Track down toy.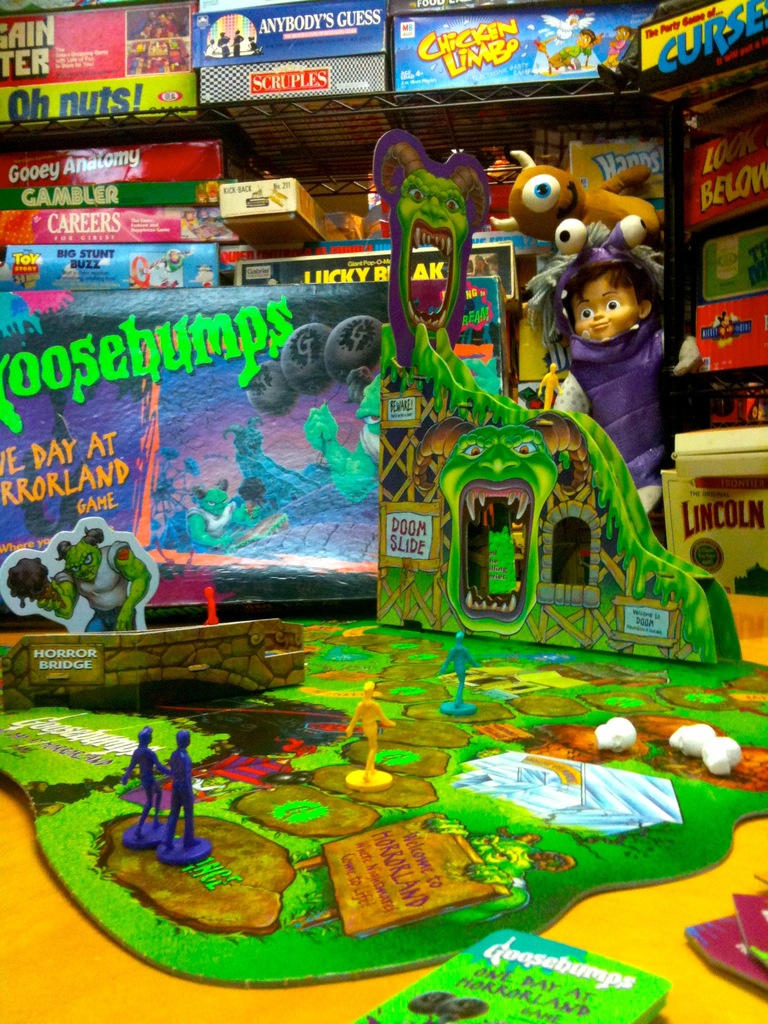
Tracked to (left=113, top=727, right=165, bottom=846).
